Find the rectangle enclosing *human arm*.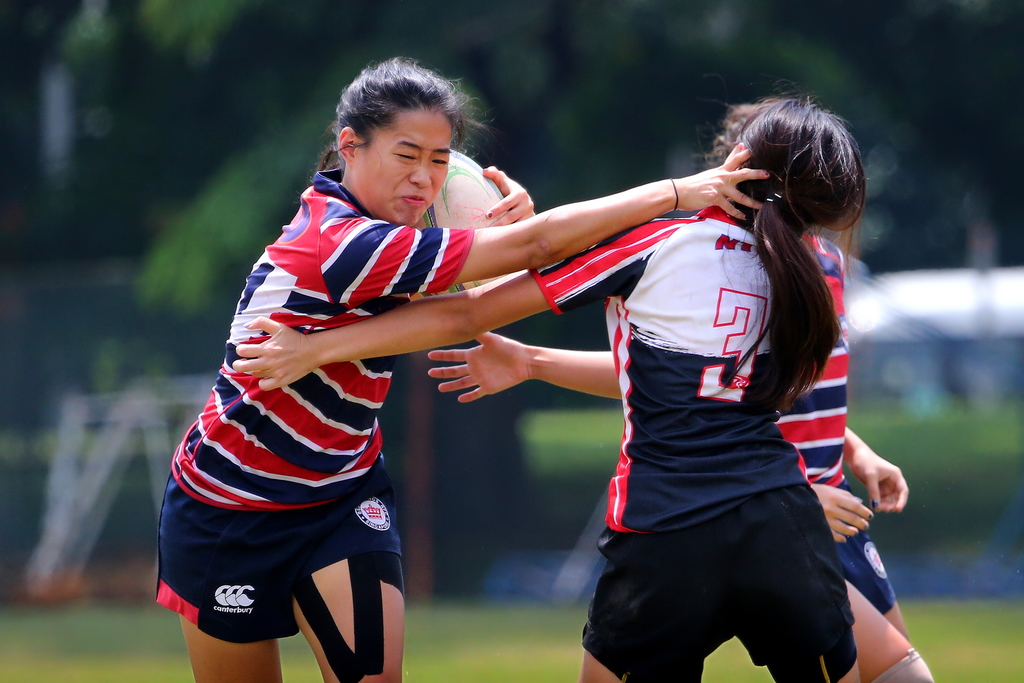
357,140,741,284.
